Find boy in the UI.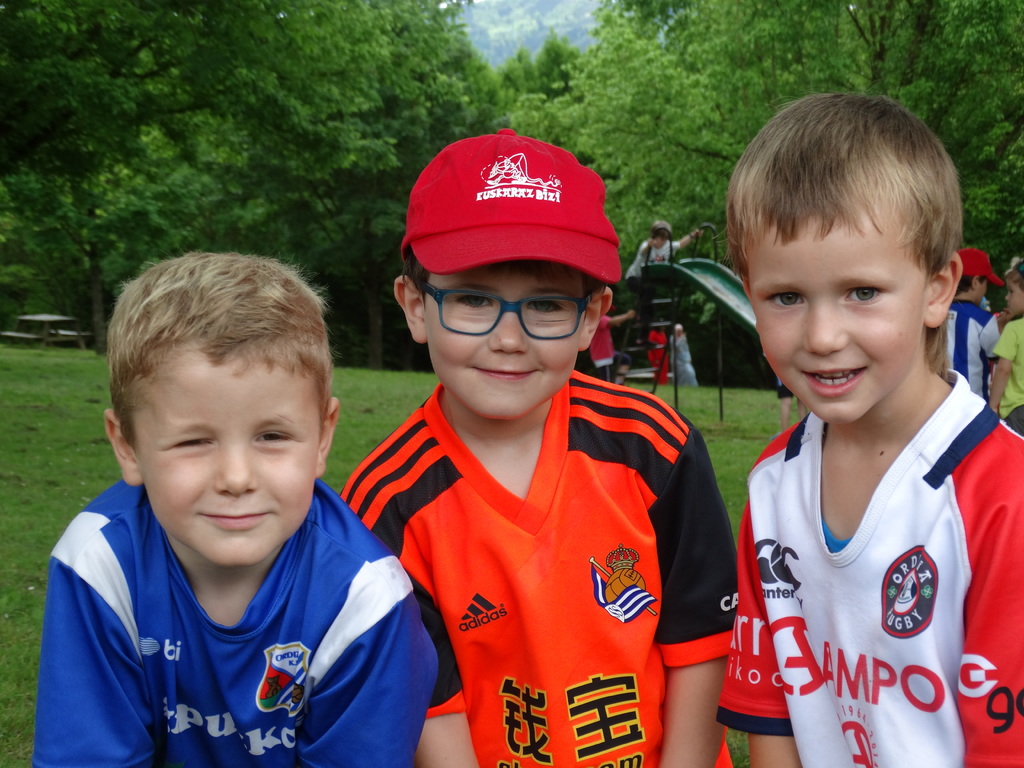
UI element at locate(45, 247, 436, 767).
